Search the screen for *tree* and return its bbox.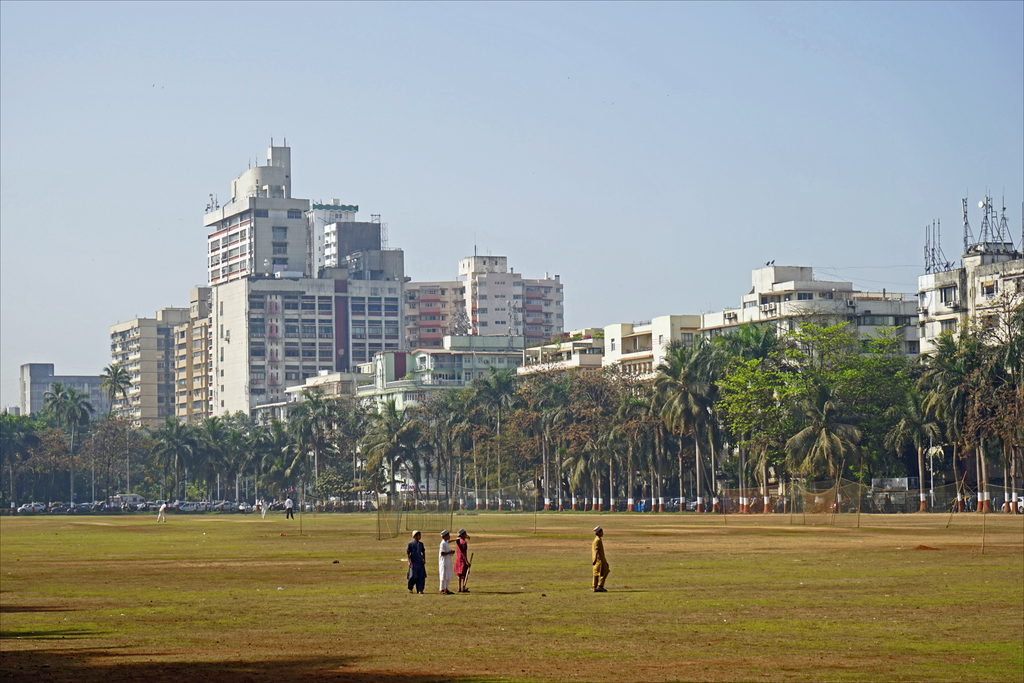
Found: x1=460, y1=363, x2=521, y2=512.
